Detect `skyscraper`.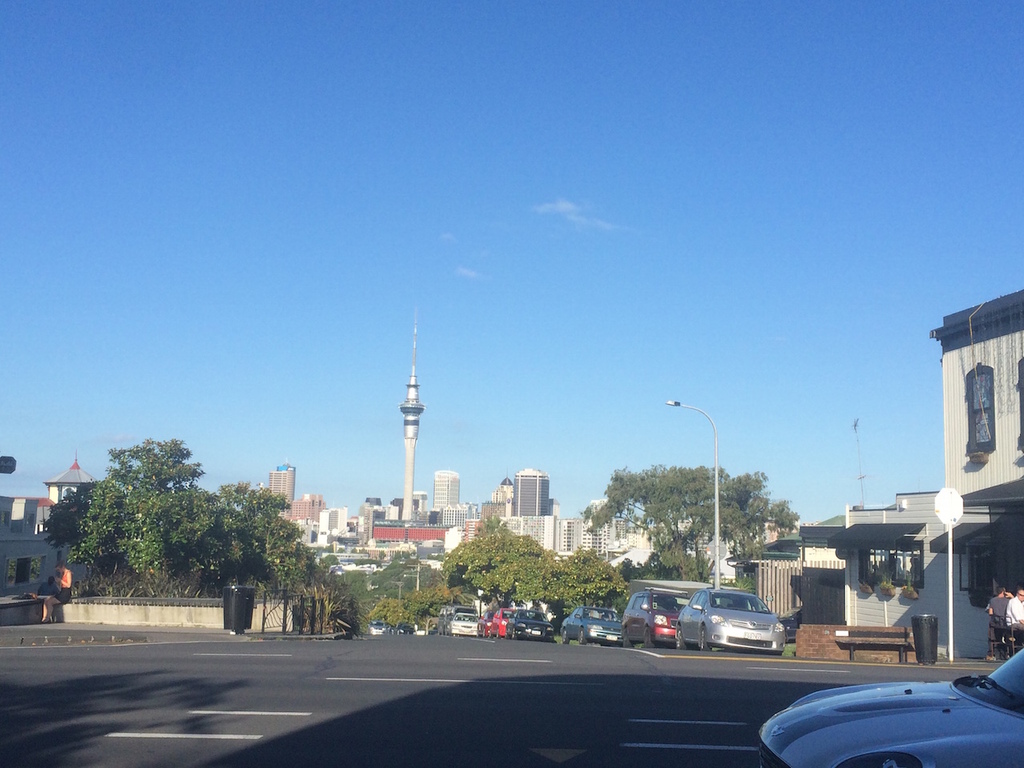
Detected at bbox(315, 511, 353, 542).
